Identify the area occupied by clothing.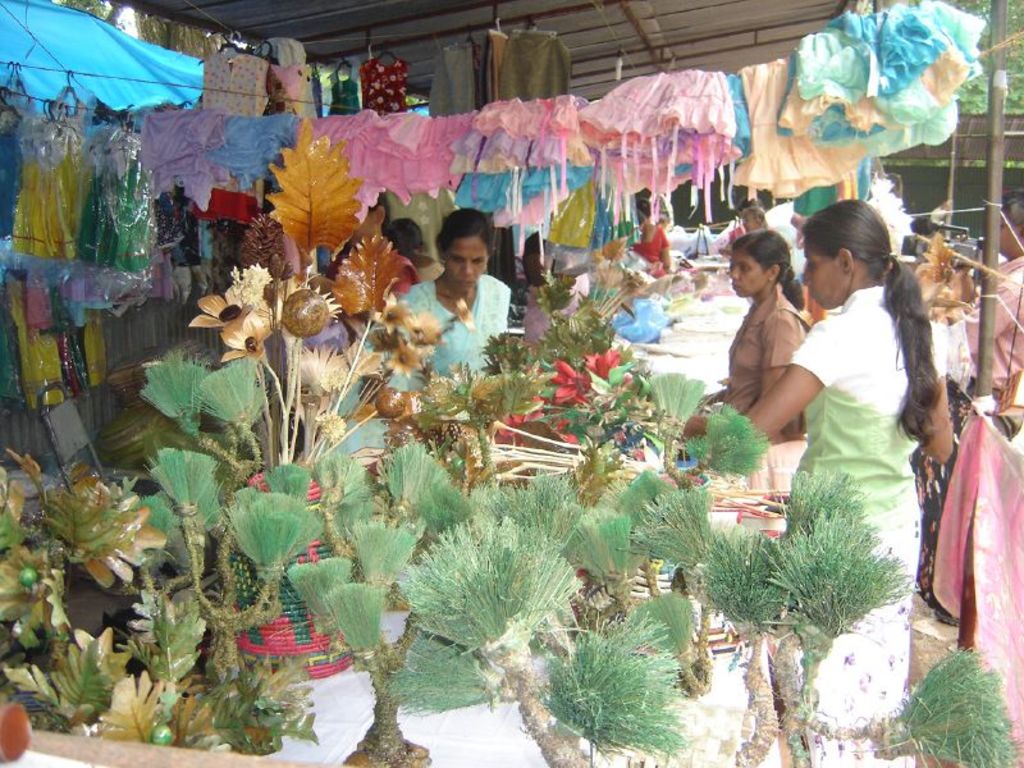
Area: 790:283:943:767.
